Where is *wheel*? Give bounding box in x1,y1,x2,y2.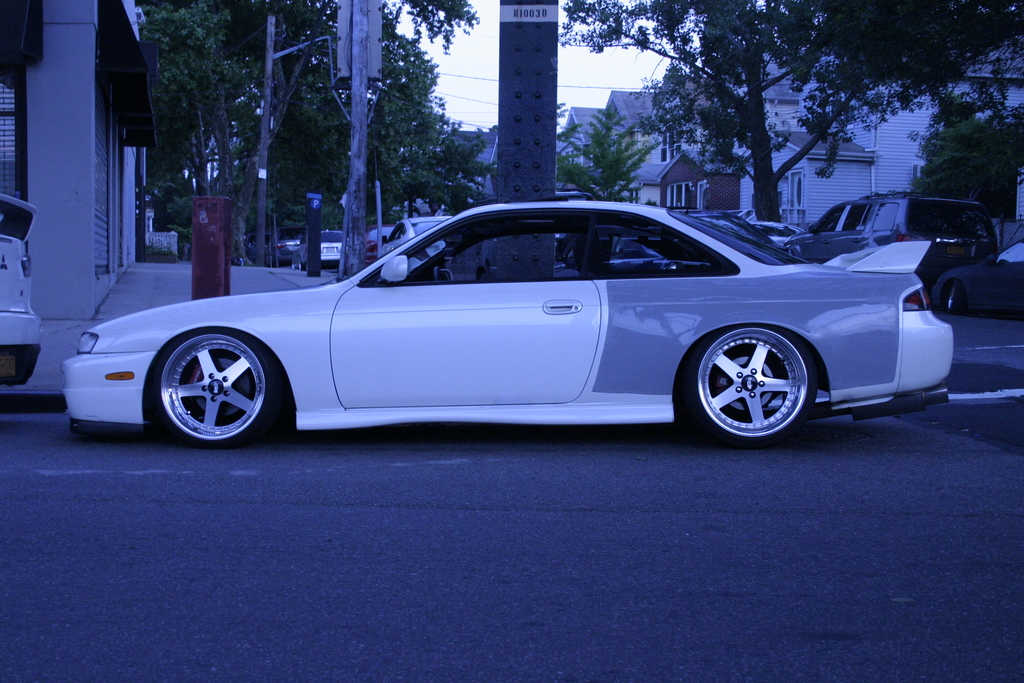
947,282,963,312.
